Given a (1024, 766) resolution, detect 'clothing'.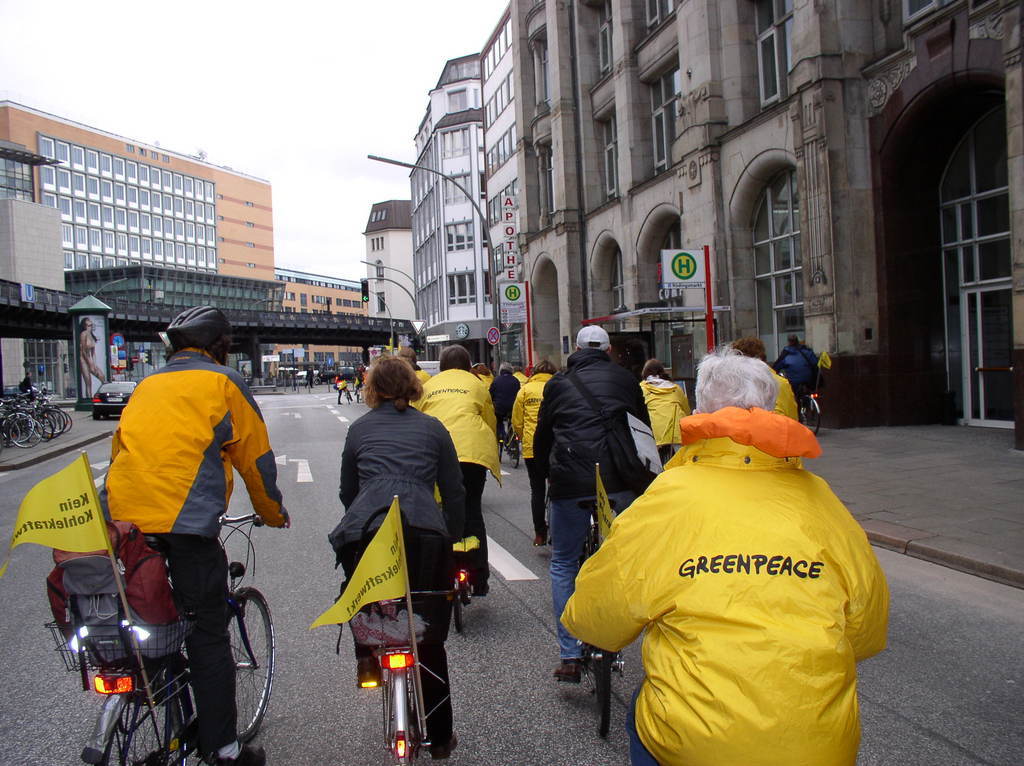
BBox(527, 343, 656, 664).
